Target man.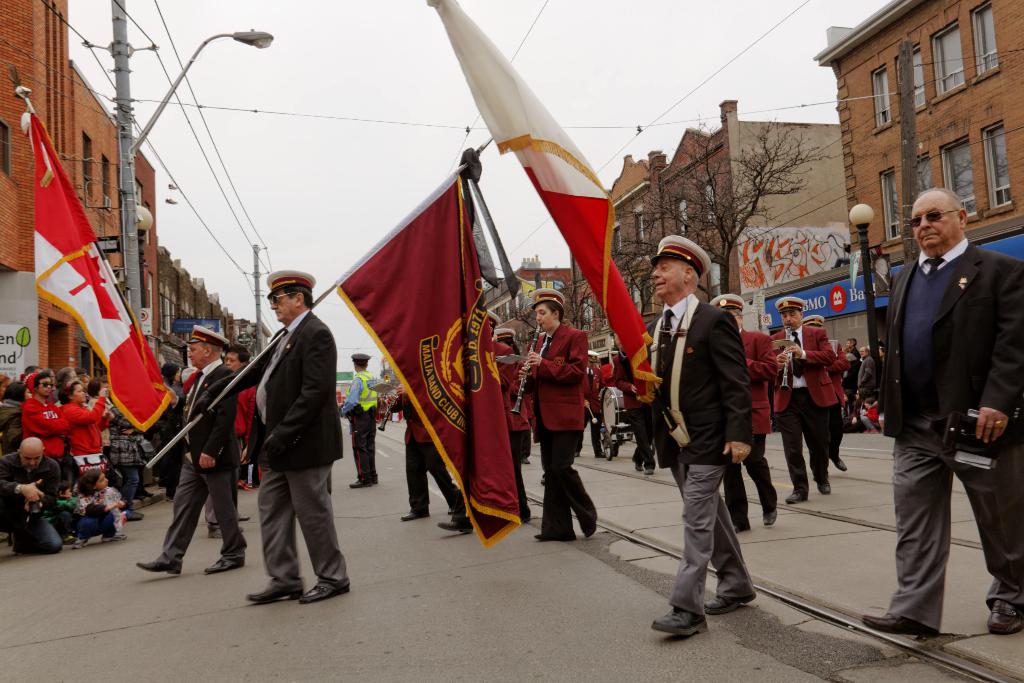
Target region: rect(847, 338, 856, 383).
